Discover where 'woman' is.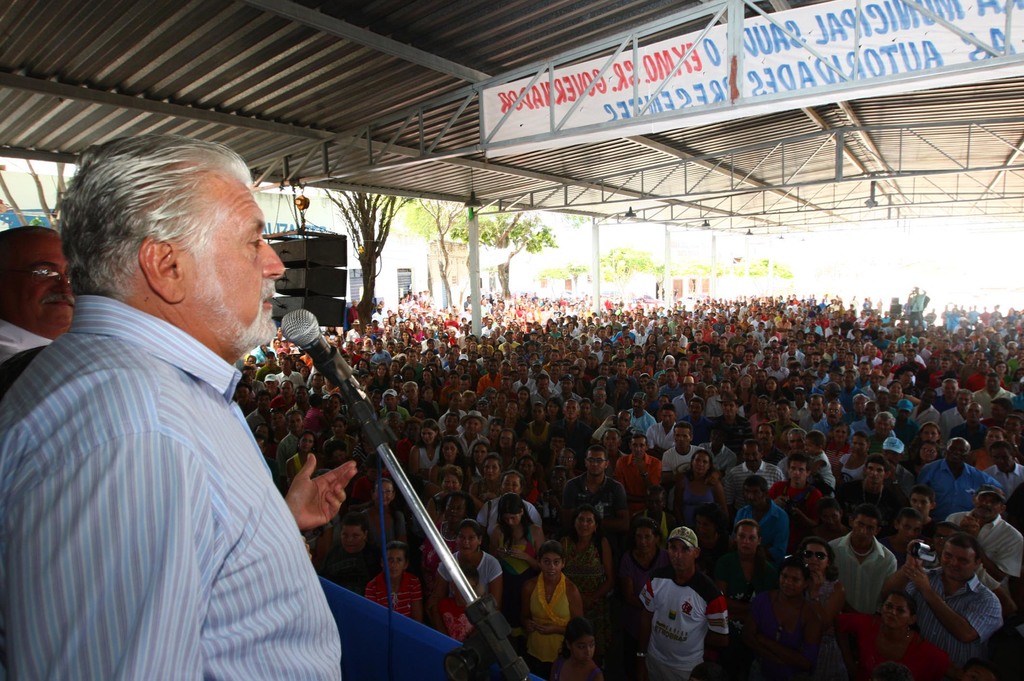
Discovered at bbox(521, 397, 548, 450).
